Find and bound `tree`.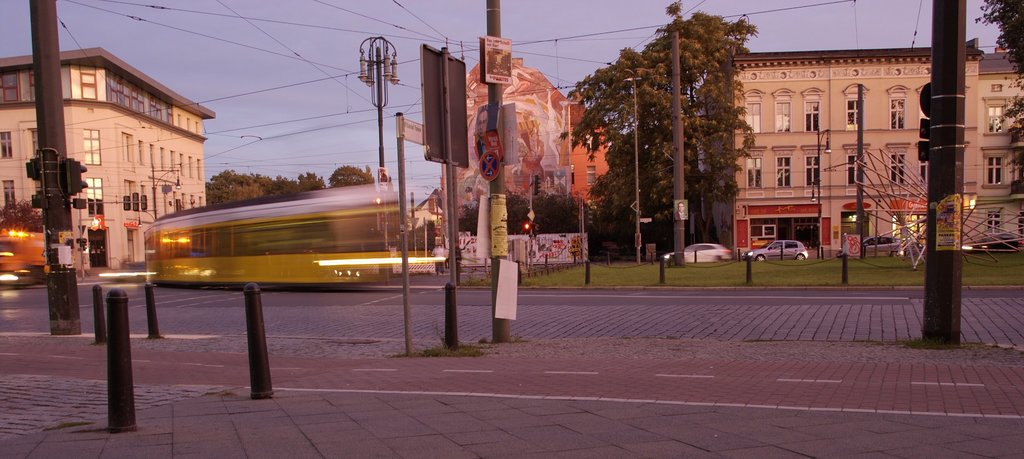
Bound: [x1=204, y1=158, x2=388, y2=216].
